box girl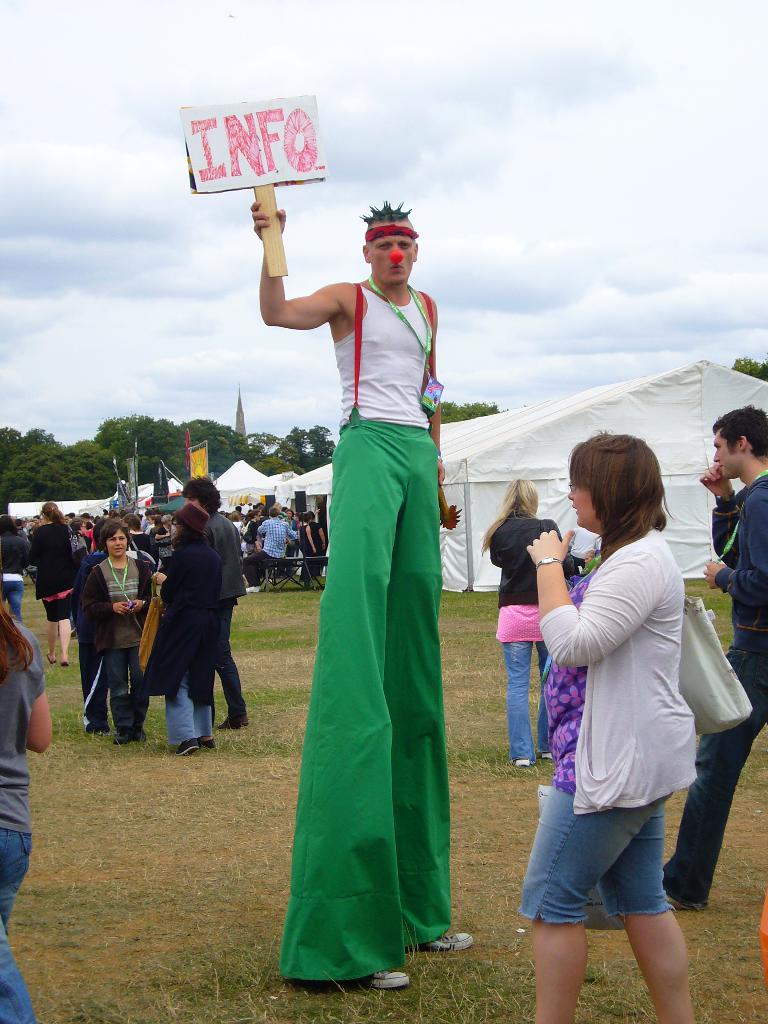
x1=486, y1=484, x2=561, y2=767
